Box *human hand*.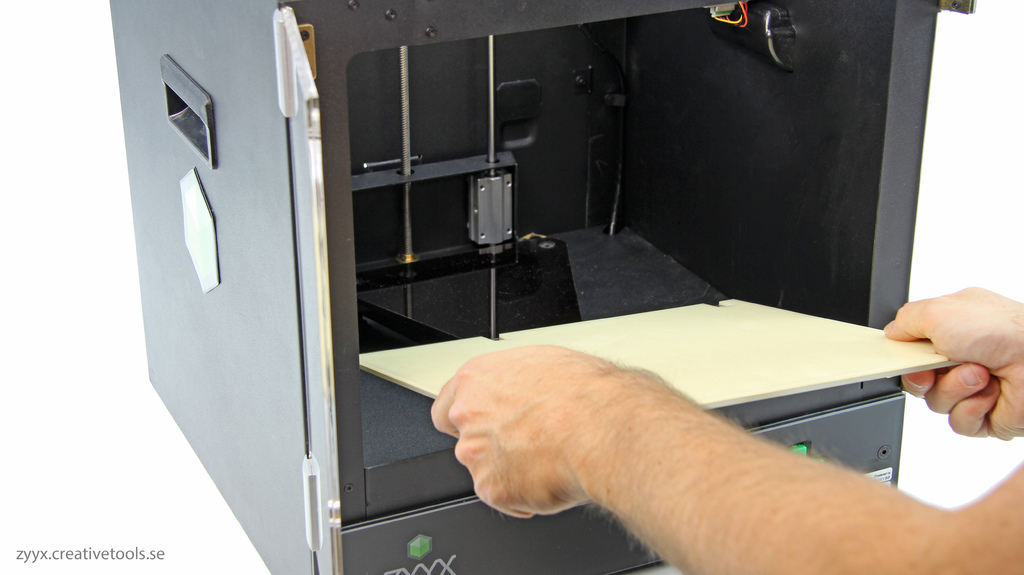
[426, 344, 634, 521].
